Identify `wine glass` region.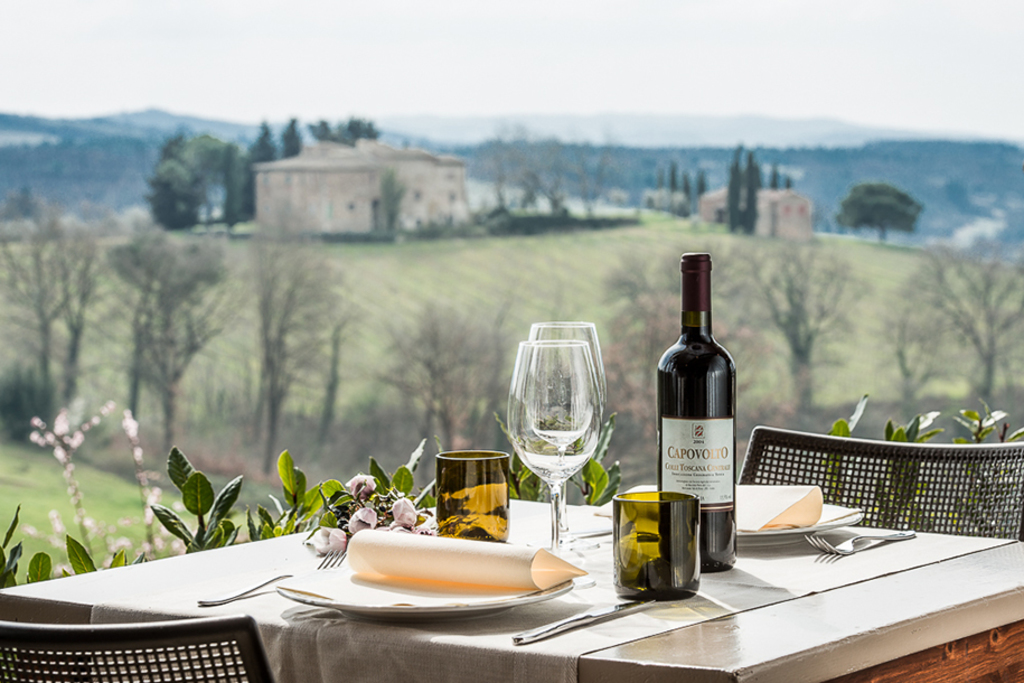
Region: crop(532, 311, 605, 548).
